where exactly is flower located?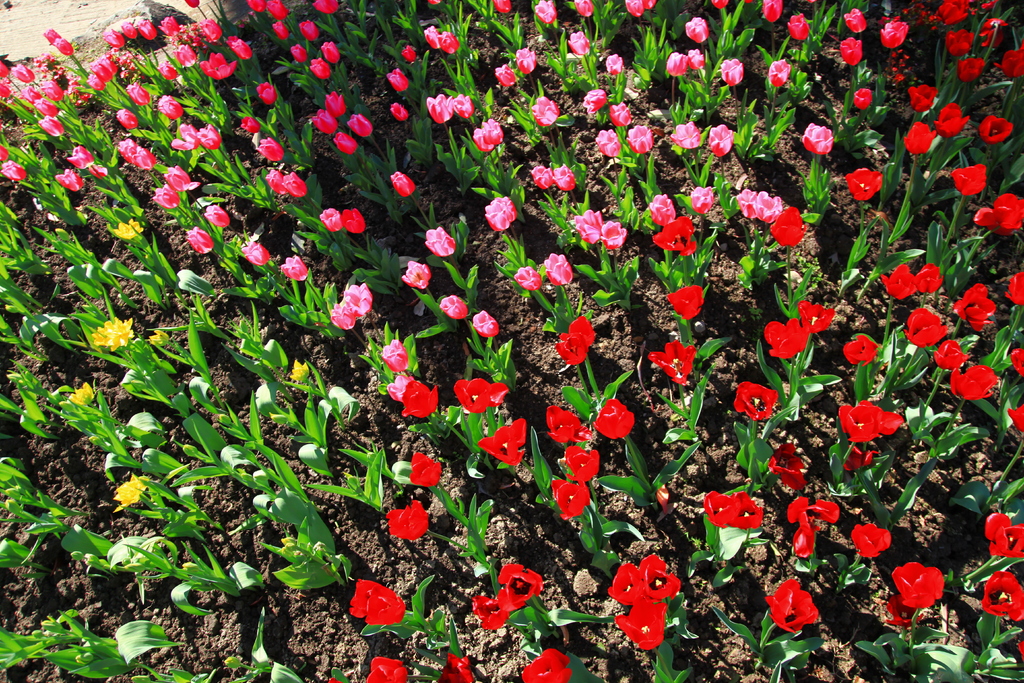
Its bounding box is l=550, t=163, r=583, b=192.
